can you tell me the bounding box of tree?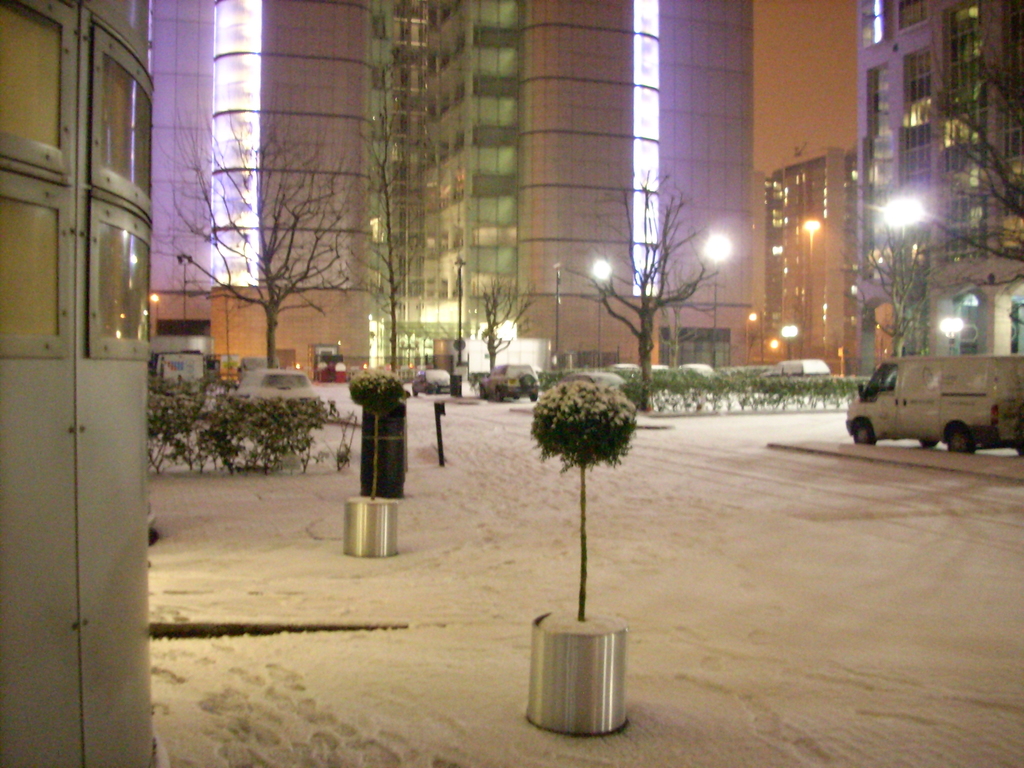
l=373, t=100, r=406, b=385.
